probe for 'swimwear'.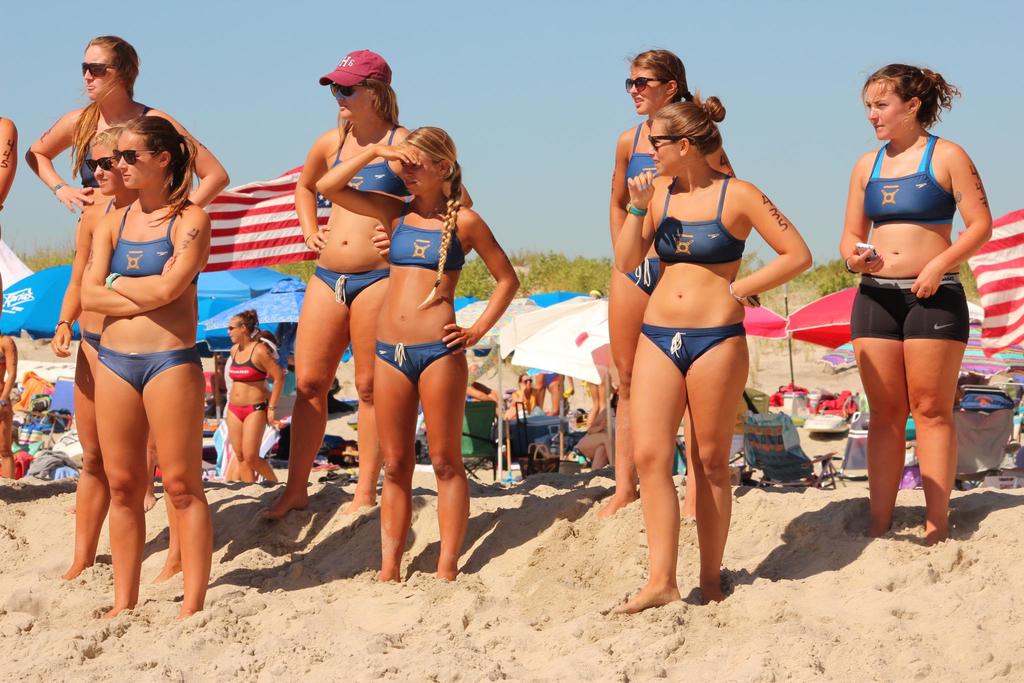
Probe result: 387:202:465:273.
